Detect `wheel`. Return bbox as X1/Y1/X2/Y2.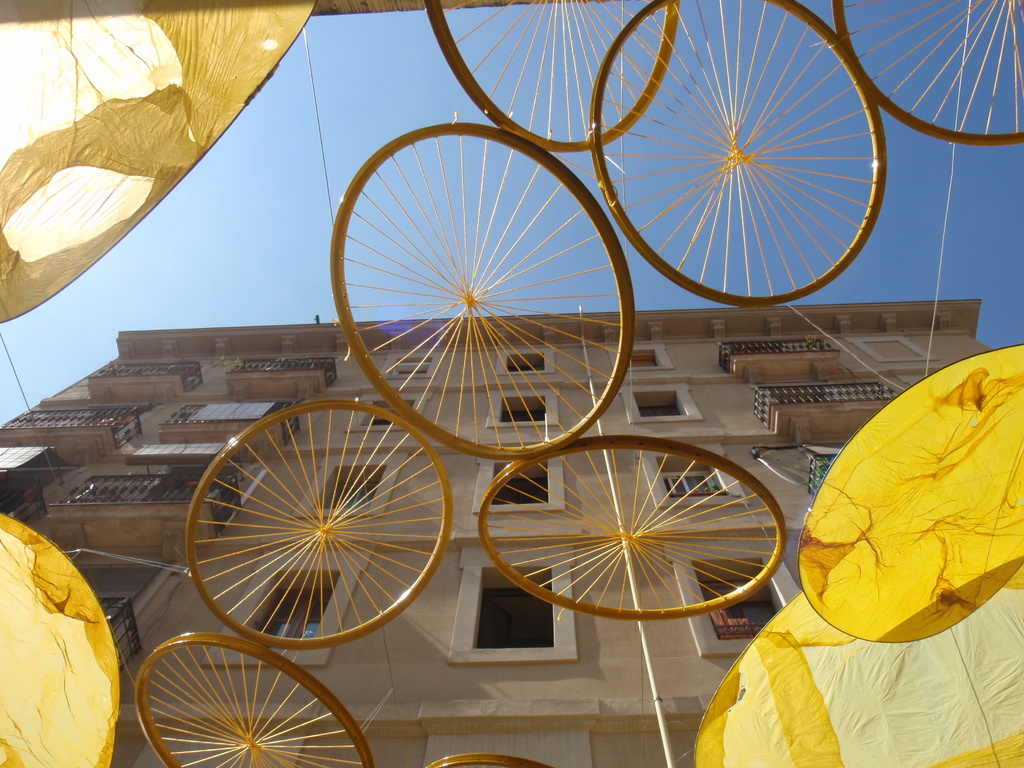
134/633/370/767.
